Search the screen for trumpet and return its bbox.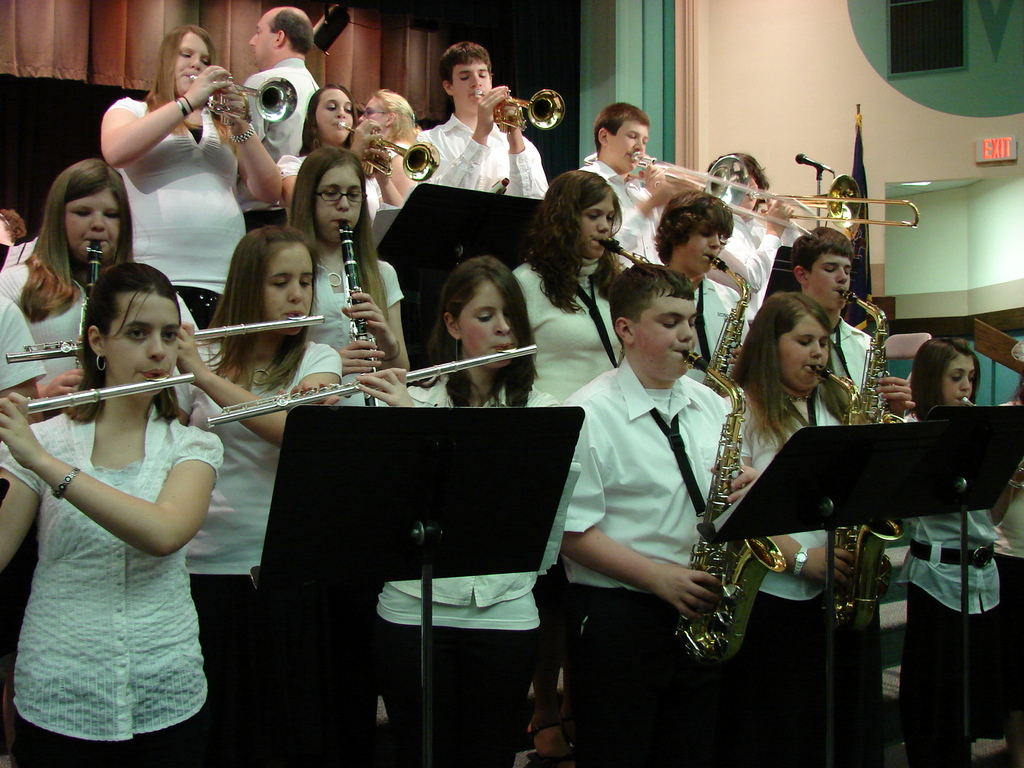
Found: [186, 73, 297, 127].
